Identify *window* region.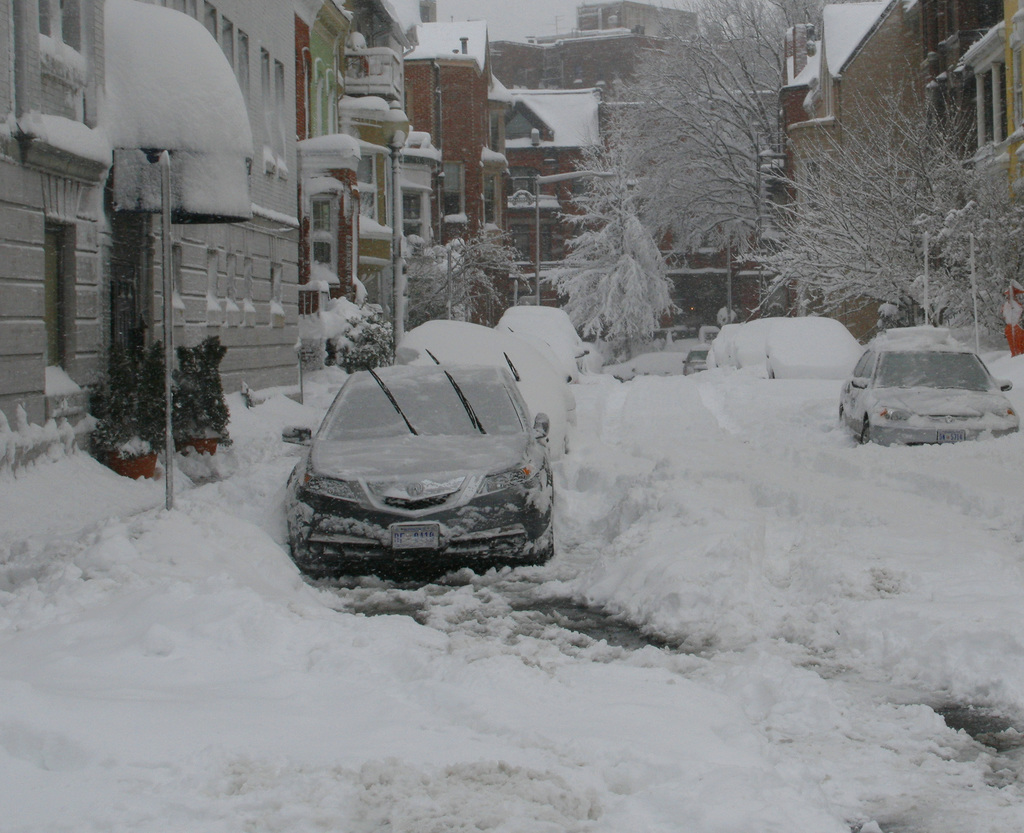
Region: l=223, t=17, r=231, b=65.
